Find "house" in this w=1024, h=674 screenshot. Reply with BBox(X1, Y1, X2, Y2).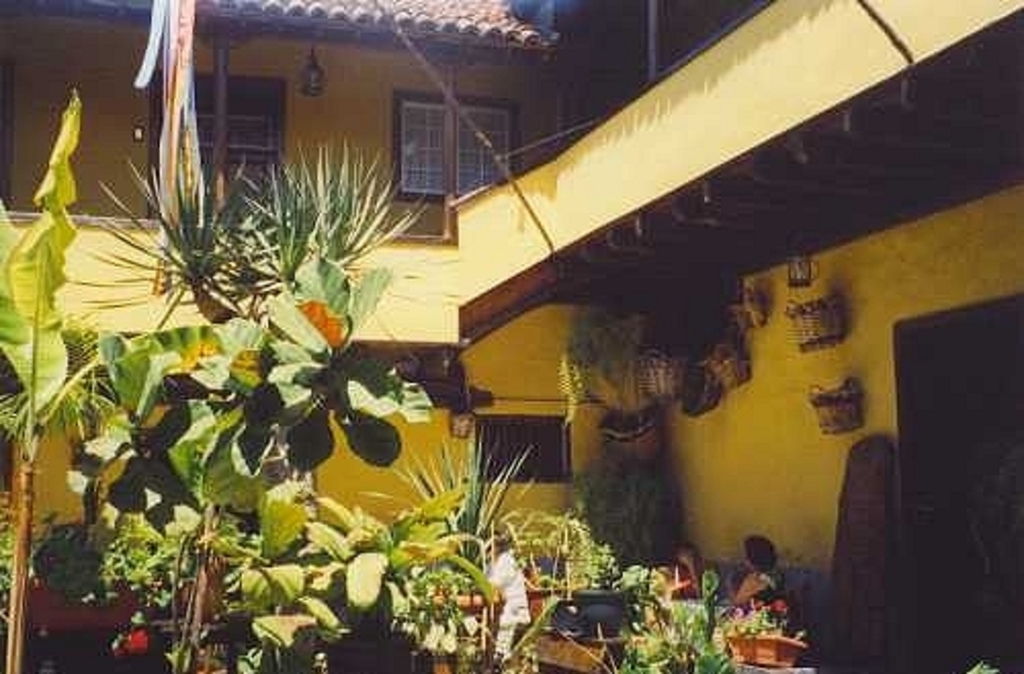
BBox(35, 0, 952, 631).
